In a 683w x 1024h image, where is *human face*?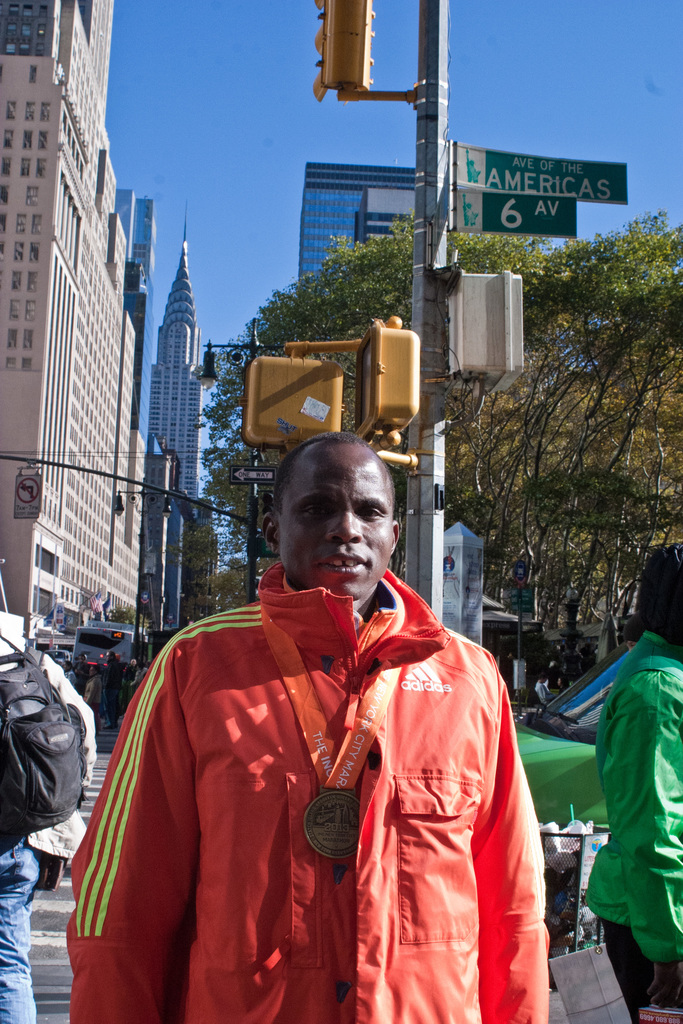
x1=279 y1=447 x2=399 y2=600.
